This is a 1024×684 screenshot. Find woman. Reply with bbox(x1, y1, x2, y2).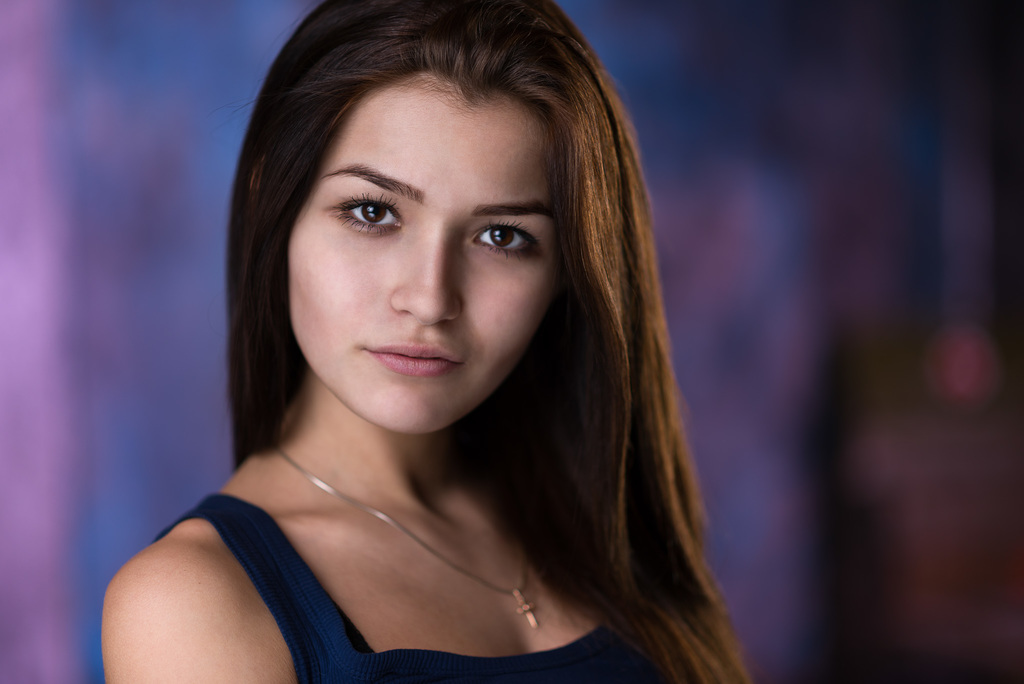
bbox(101, 9, 789, 683).
